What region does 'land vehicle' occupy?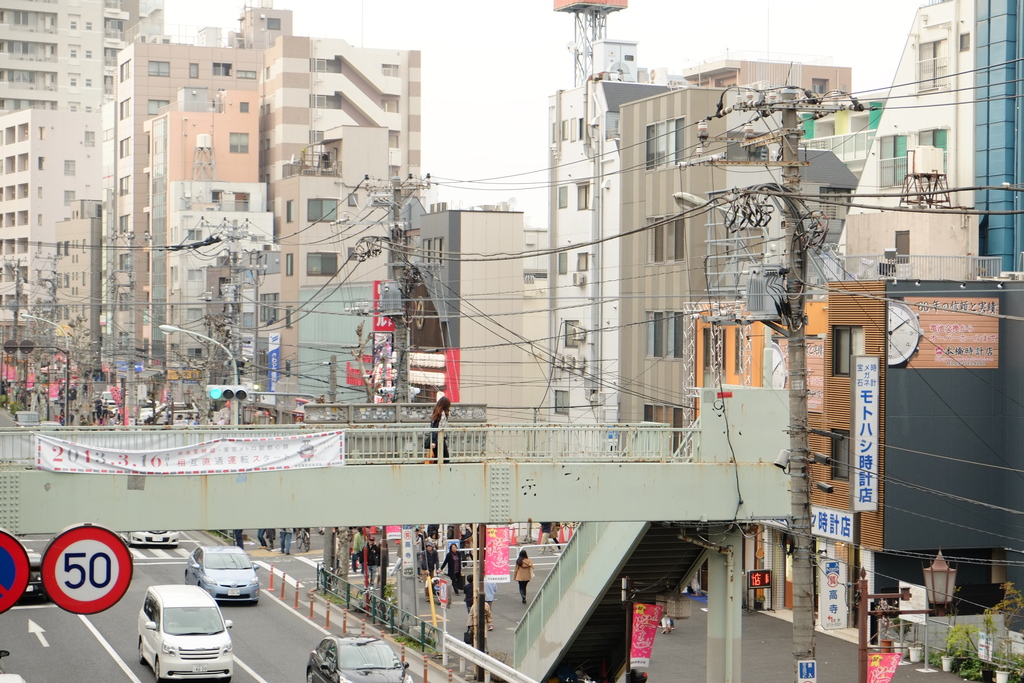
region(298, 634, 417, 682).
